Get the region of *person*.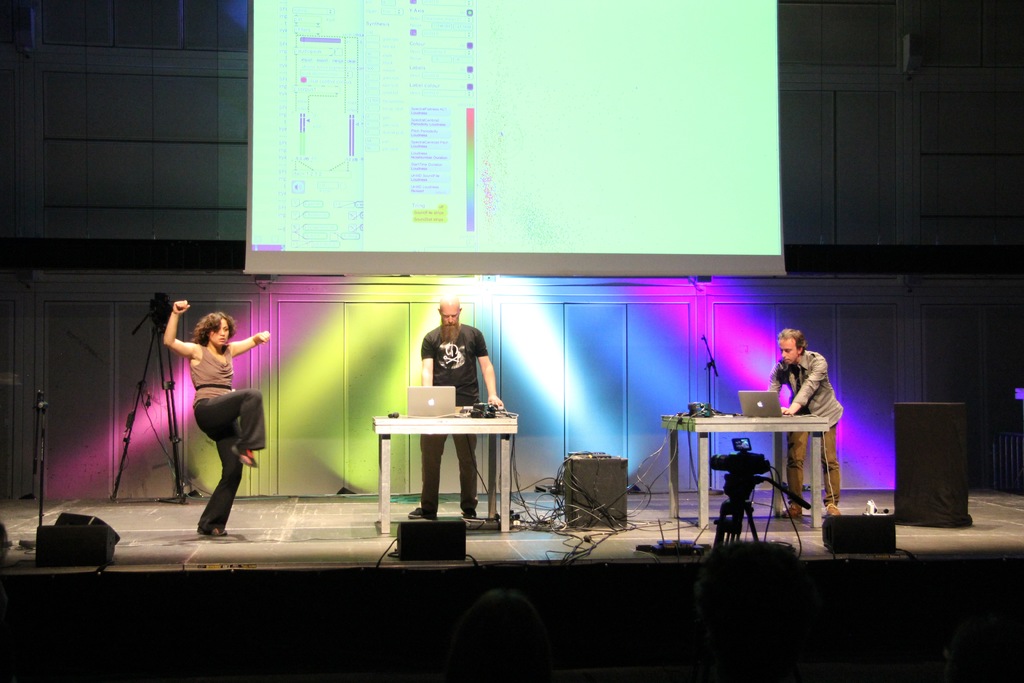
{"x1": 166, "y1": 314, "x2": 262, "y2": 552}.
